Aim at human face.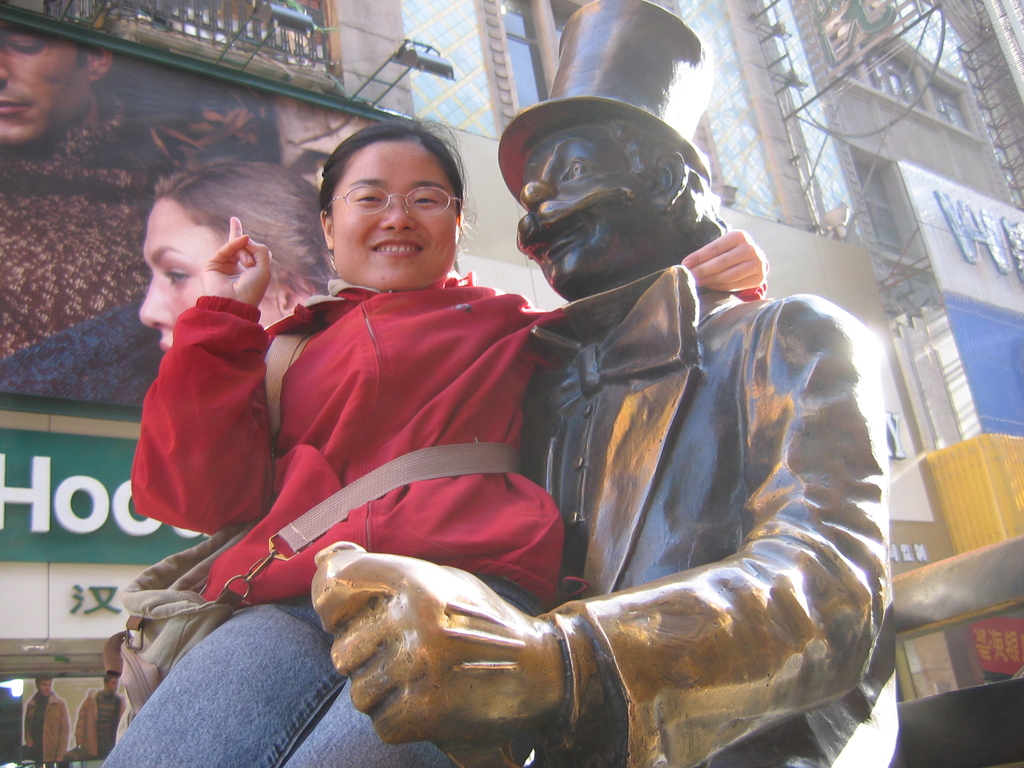
Aimed at Rect(515, 124, 652, 294).
